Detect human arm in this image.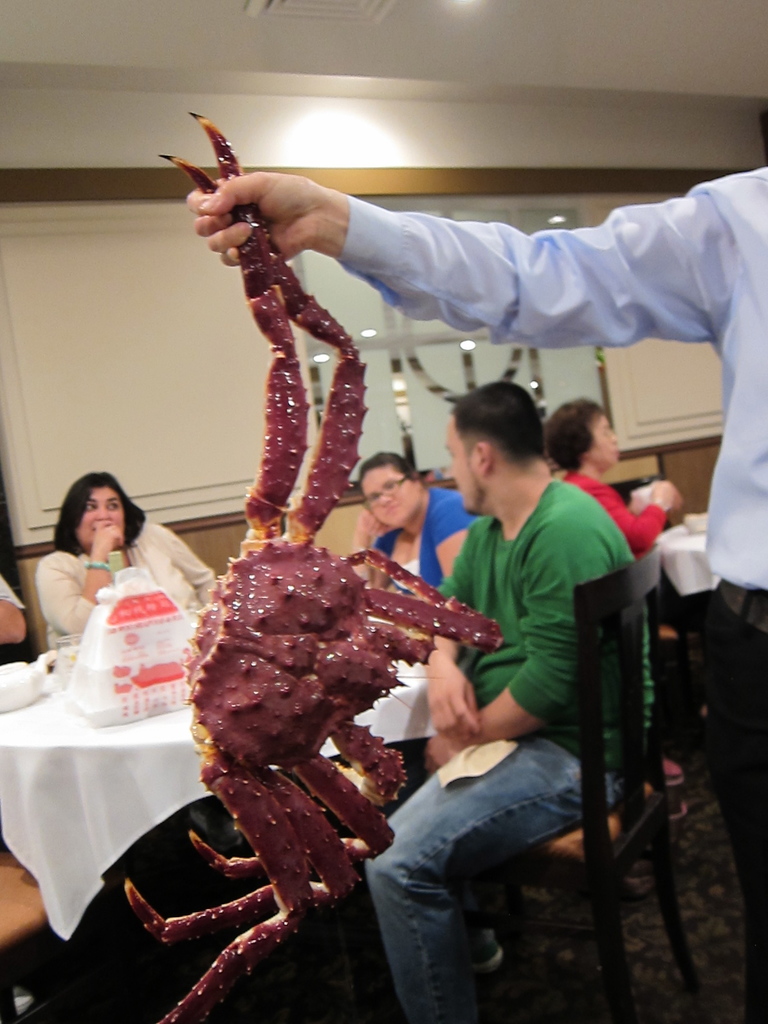
Detection: select_region(340, 502, 383, 582).
